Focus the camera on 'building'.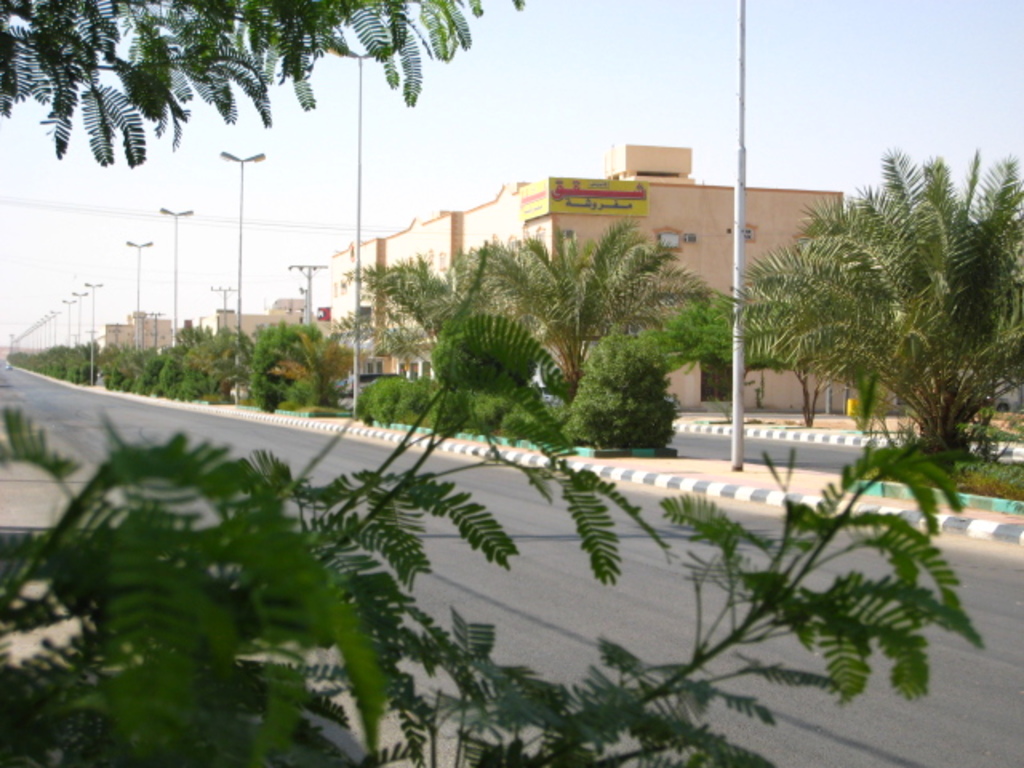
Focus region: rect(93, 317, 170, 350).
